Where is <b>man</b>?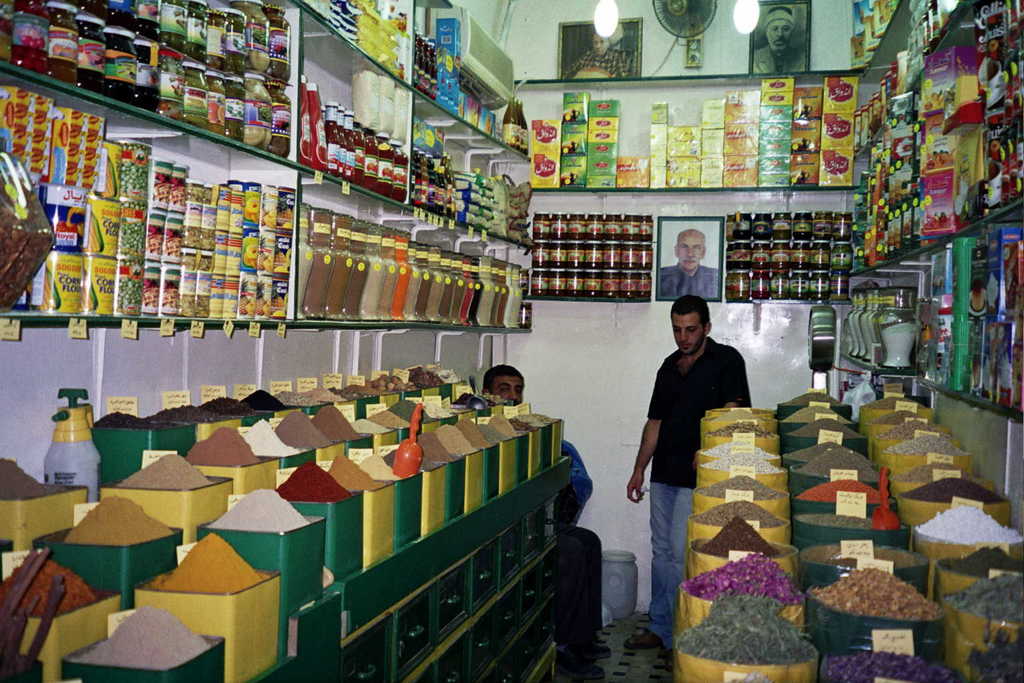
637:293:751:561.
